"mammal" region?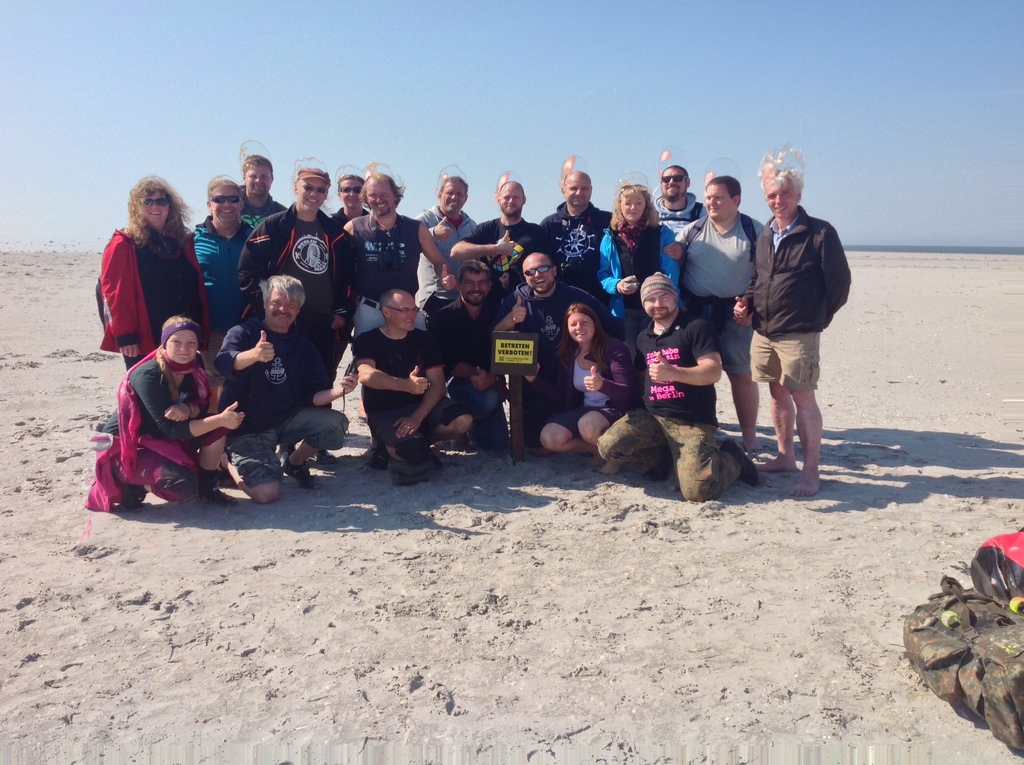
crop(598, 271, 758, 508)
